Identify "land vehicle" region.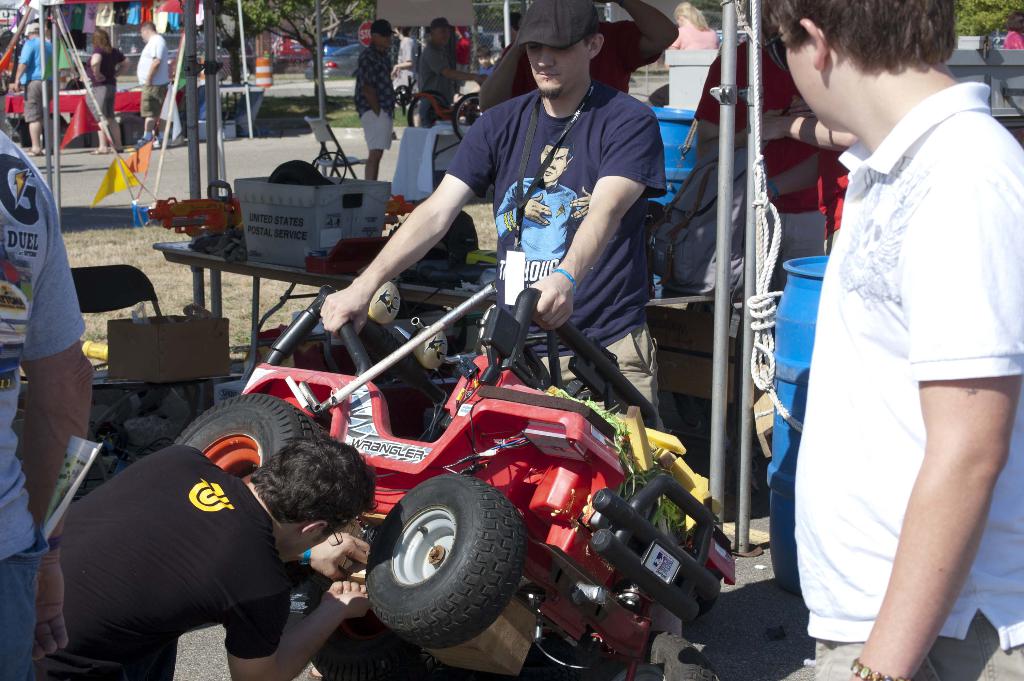
Region: [left=99, top=218, right=794, bottom=654].
